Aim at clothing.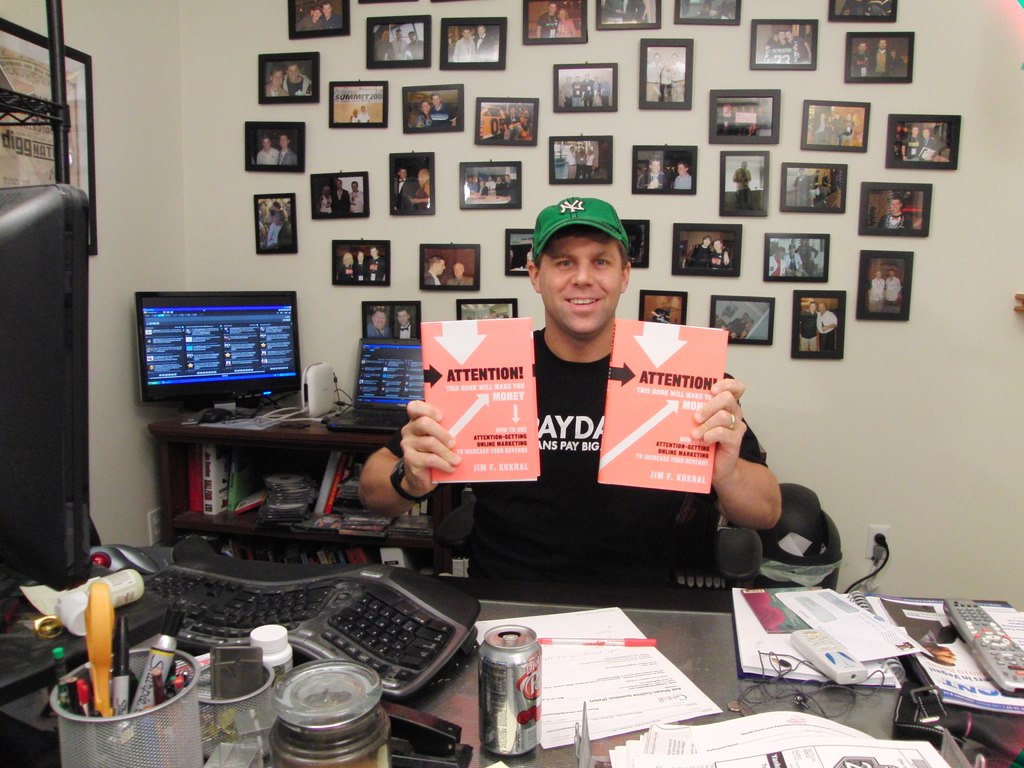
Aimed at 412/39/424/59.
